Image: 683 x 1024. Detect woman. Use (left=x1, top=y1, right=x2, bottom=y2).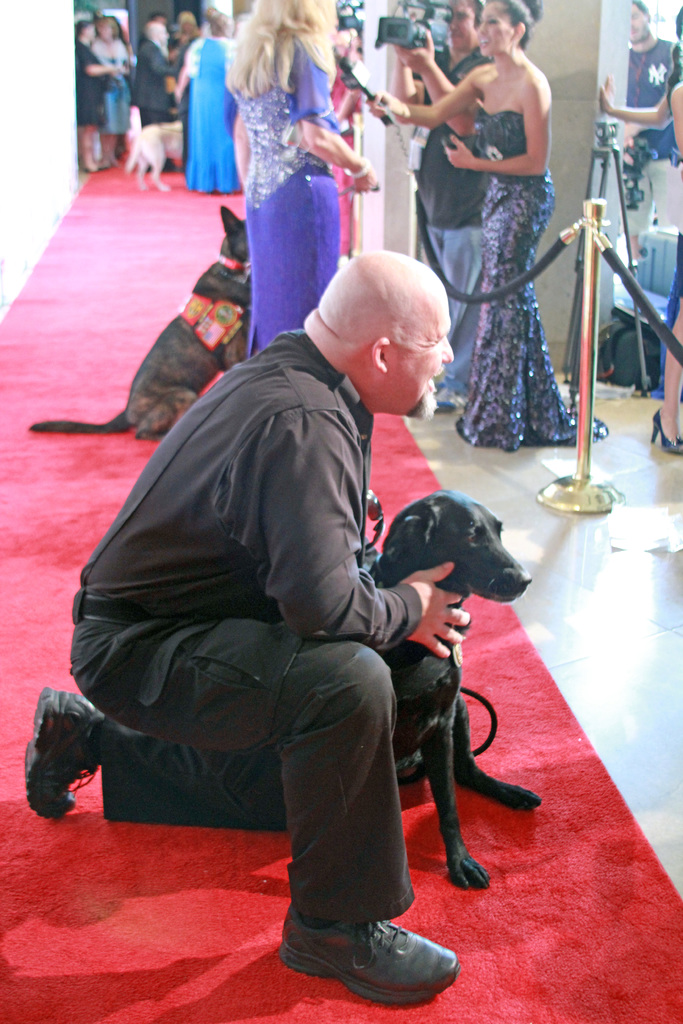
(left=203, top=3, right=395, bottom=340).
